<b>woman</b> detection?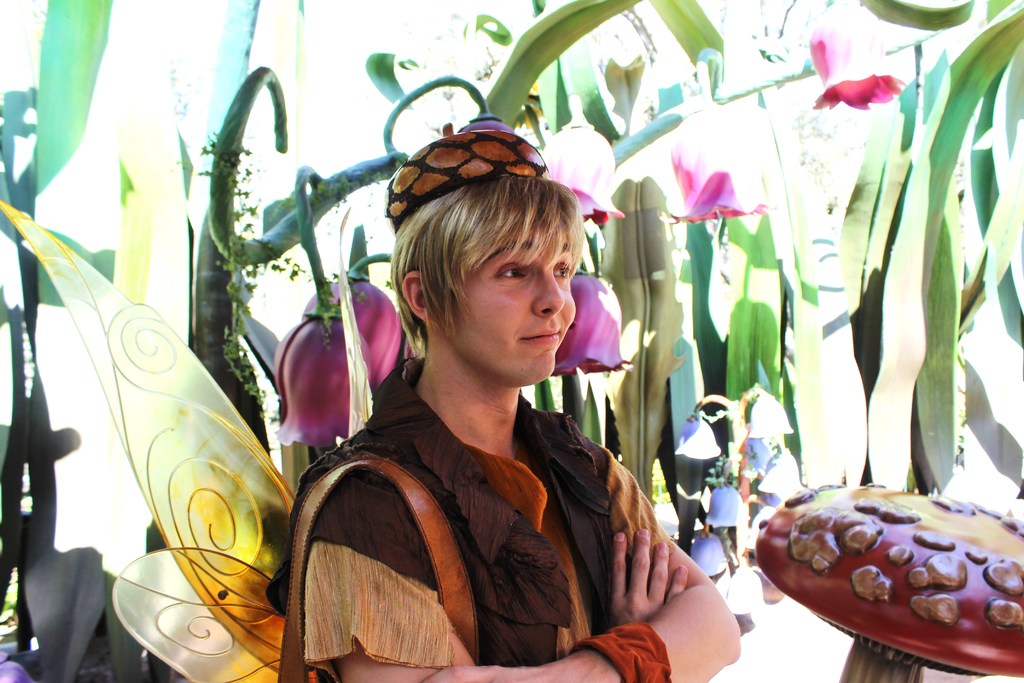
detection(280, 126, 719, 677)
